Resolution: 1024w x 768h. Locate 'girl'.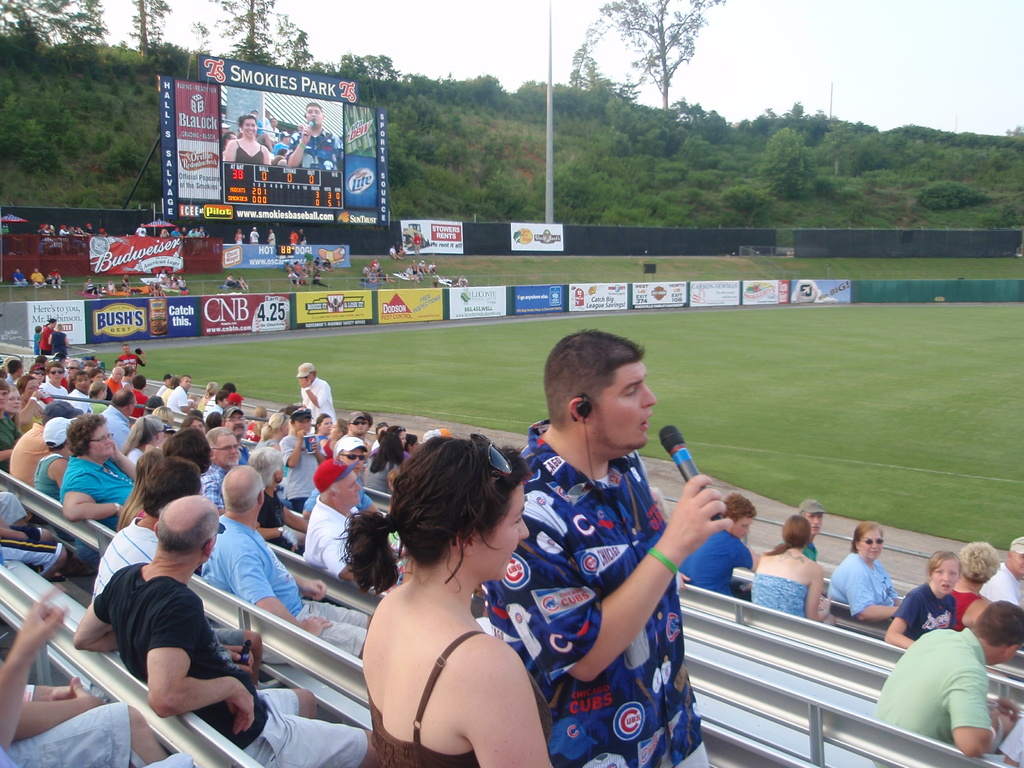
locate(329, 433, 555, 767).
